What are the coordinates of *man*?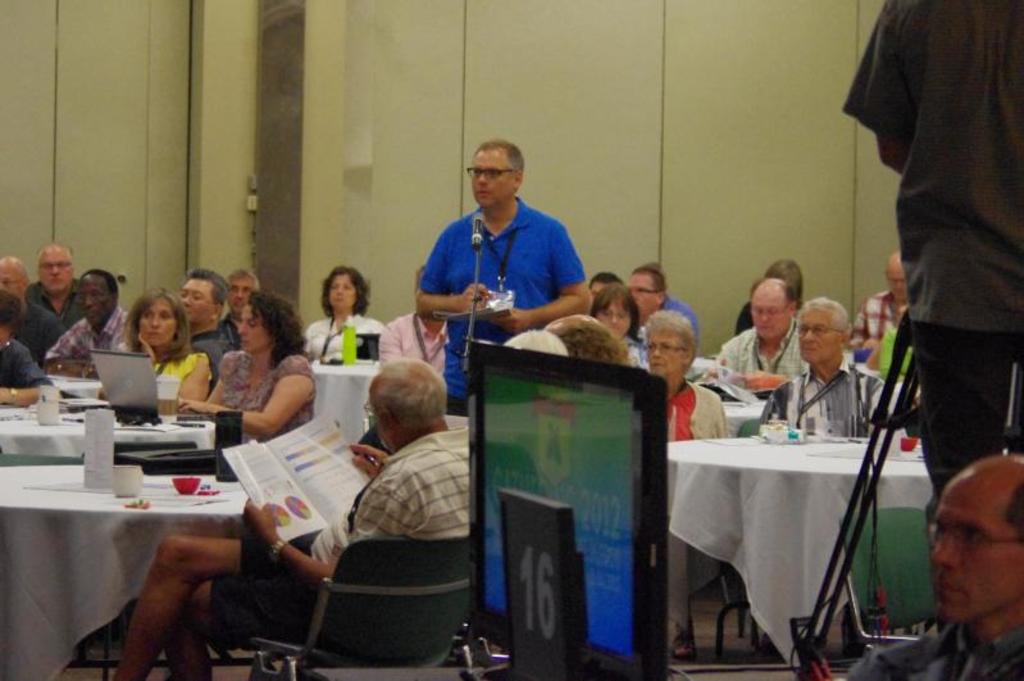
[x1=829, y1=0, x2=1023, y2=483].
